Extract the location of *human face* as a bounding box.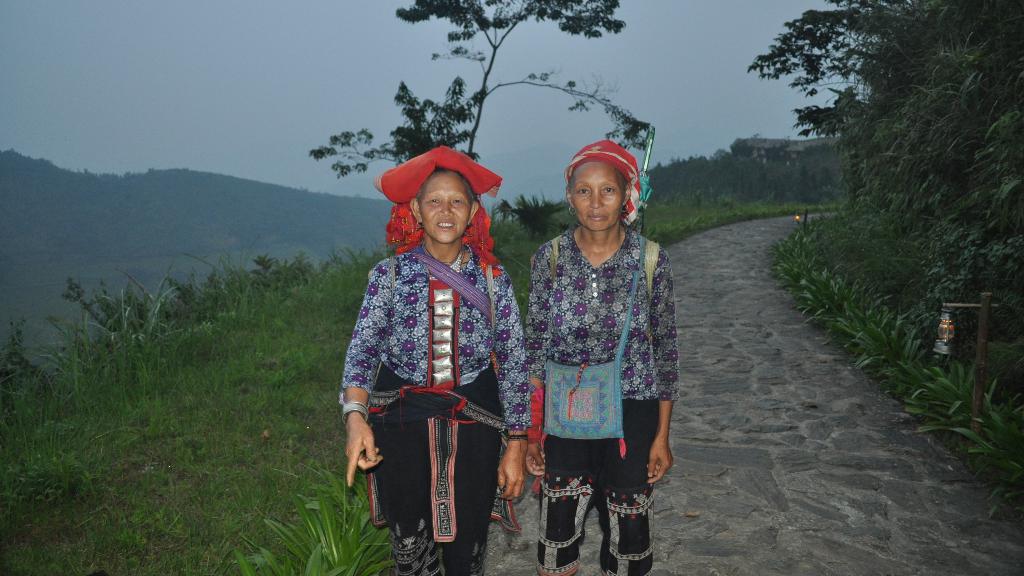
[x1=573, y1=160, x2=624, y2=227].
